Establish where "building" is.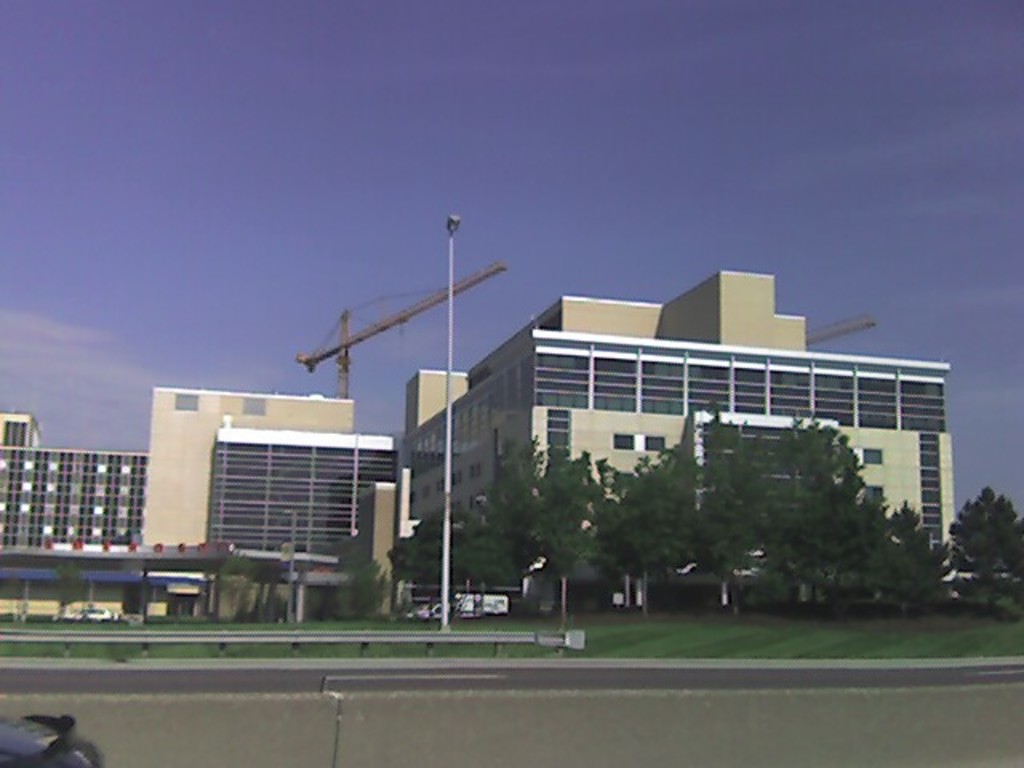
Established at (402, 272, 955, 610).
